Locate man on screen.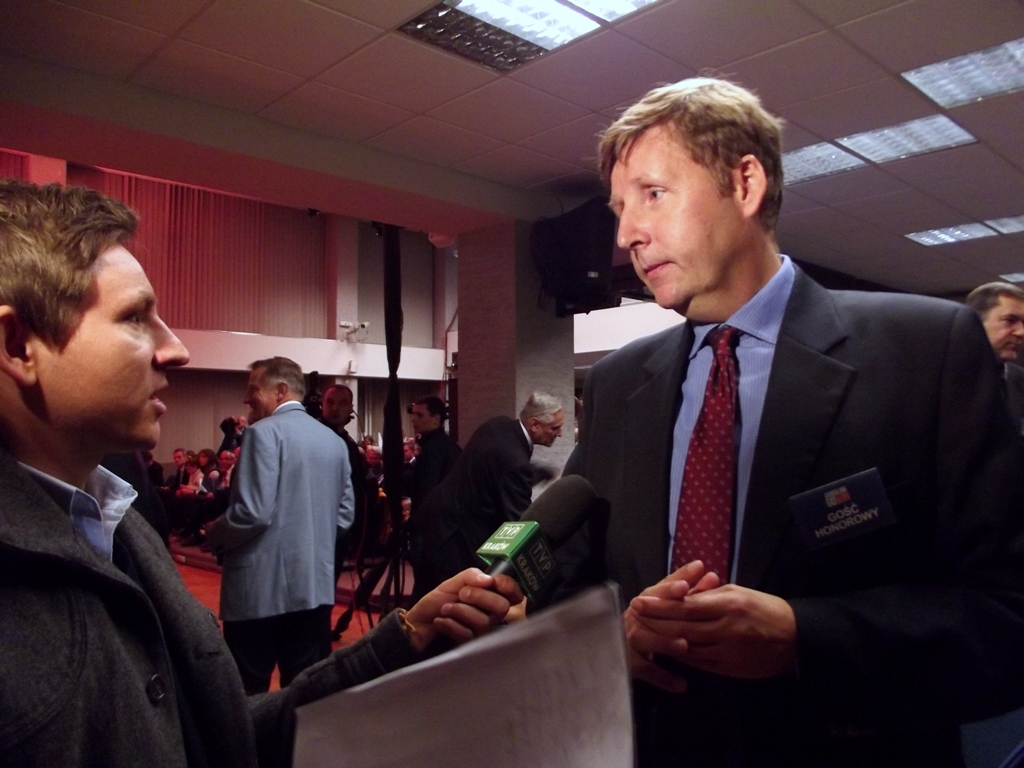
On screen at <box>312,383,369,584</box>.
